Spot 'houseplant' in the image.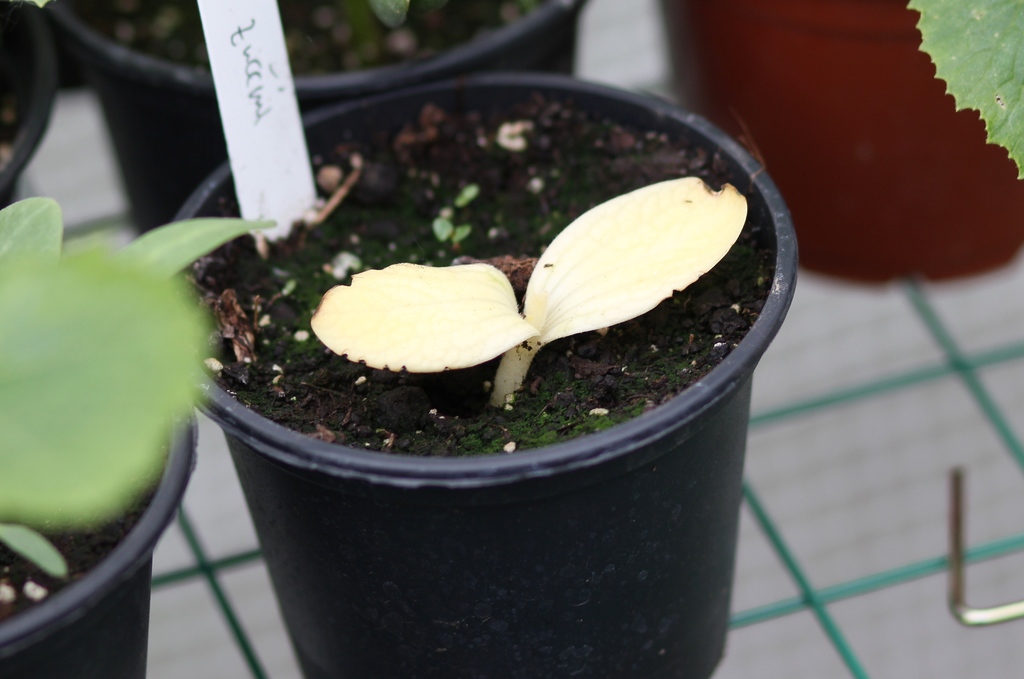
'houseplant' found at pyautogui.locateOnScreen(661, 0, 1023, 276).
